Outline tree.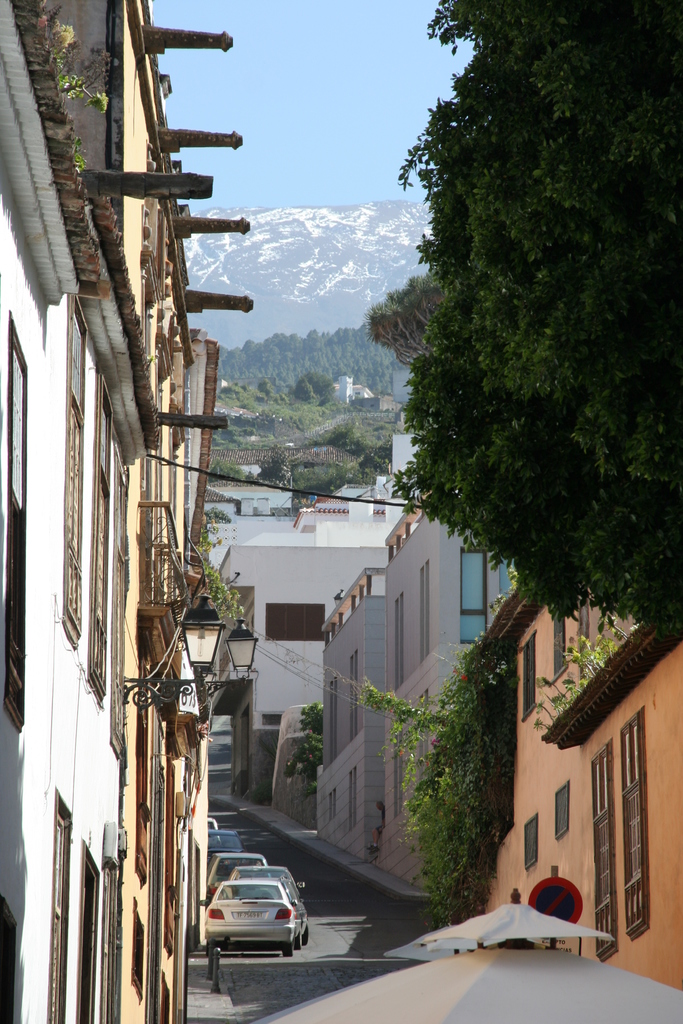
Outline: select_region(377, 0, 682, 621).
